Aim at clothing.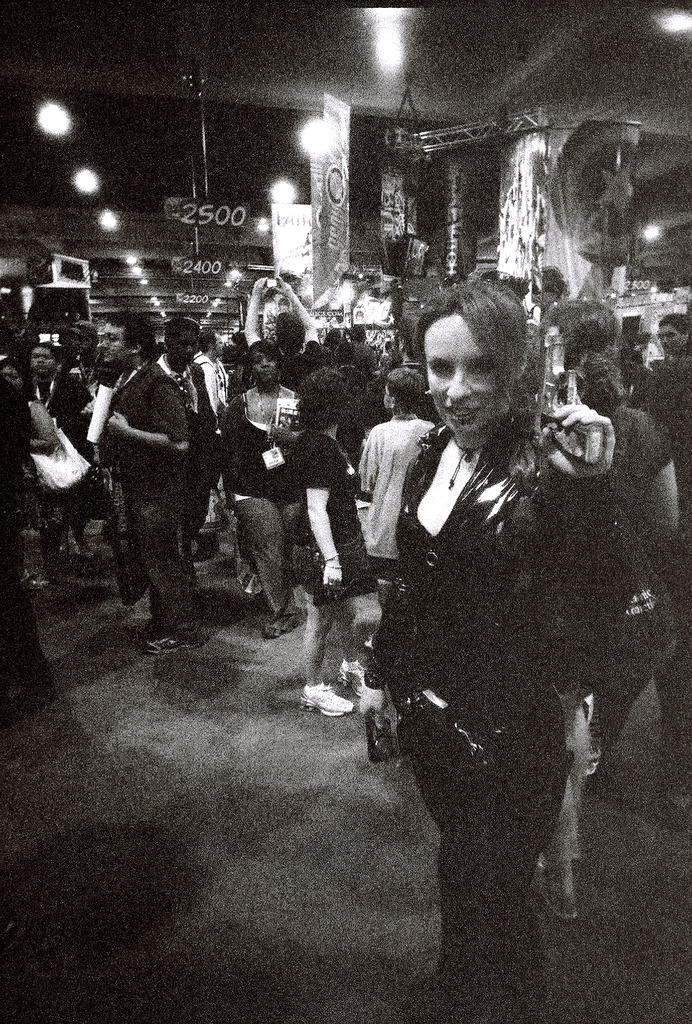
Aimed at {"left": 365, "top": 412, "right": 680, "bottom": 1023}.
